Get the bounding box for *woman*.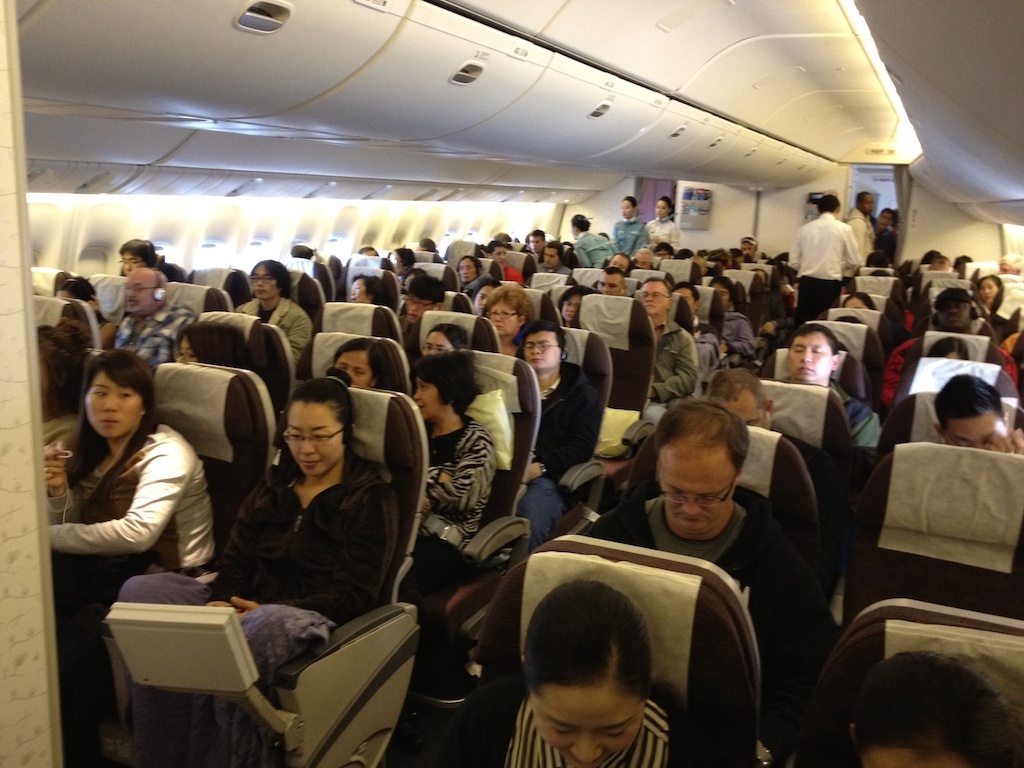
box(557, 285, 595, 327).
